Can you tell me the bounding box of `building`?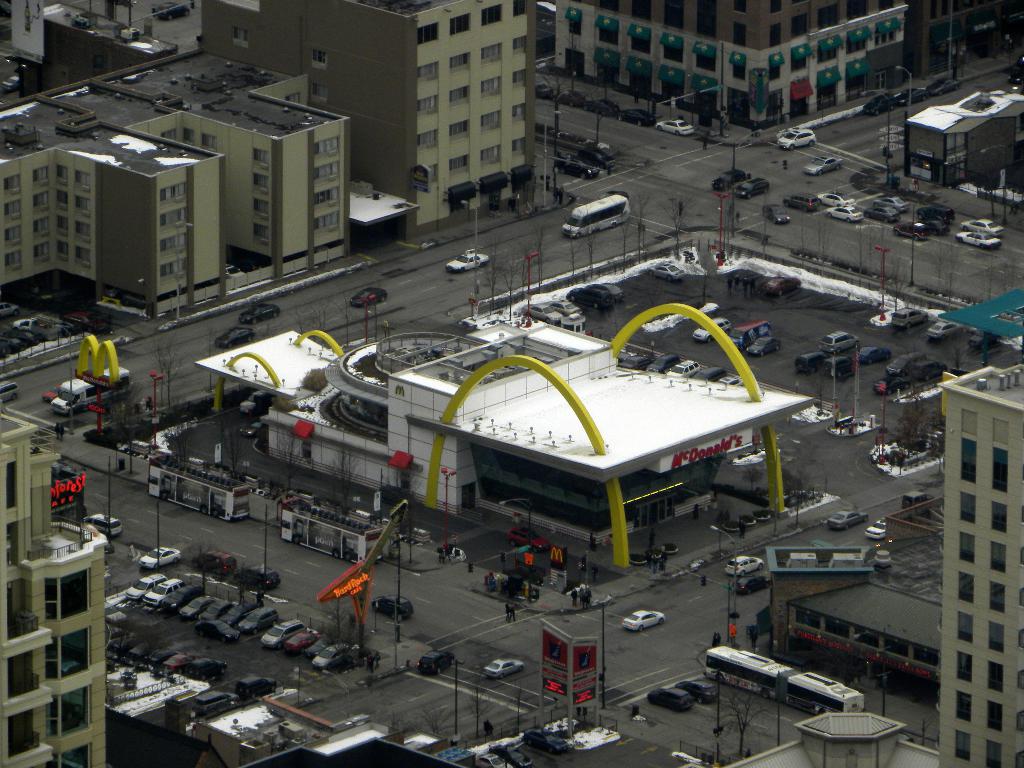
[left=909, top=0, right=1023, bottom=77].
